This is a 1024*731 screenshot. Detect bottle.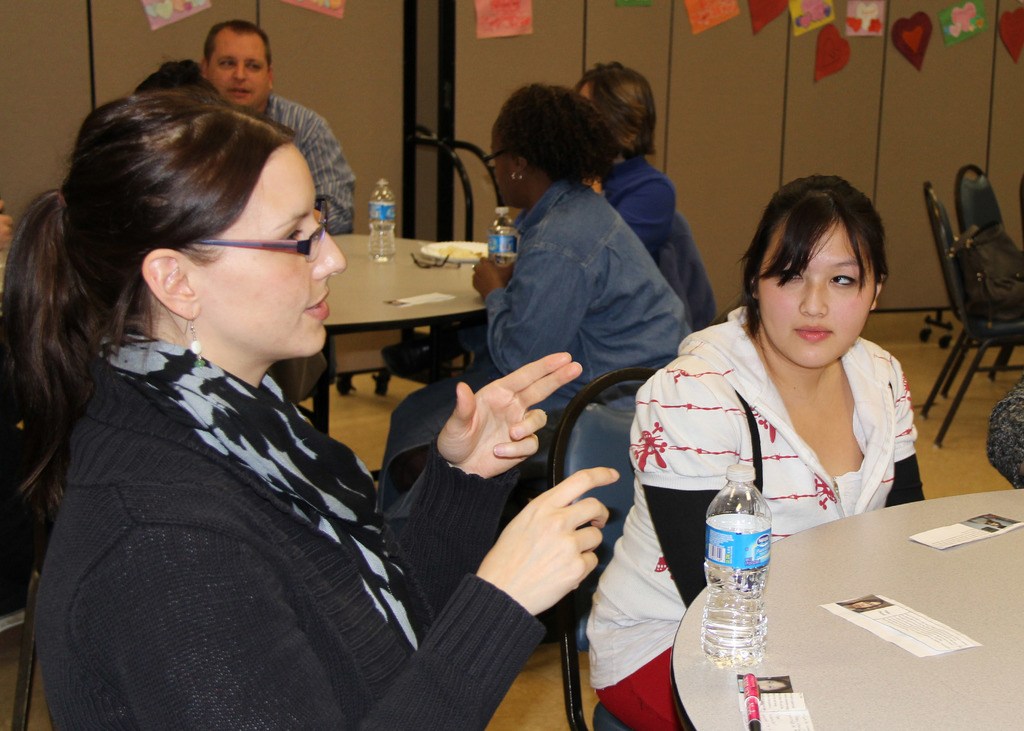
[703, 461, 771, 671].
